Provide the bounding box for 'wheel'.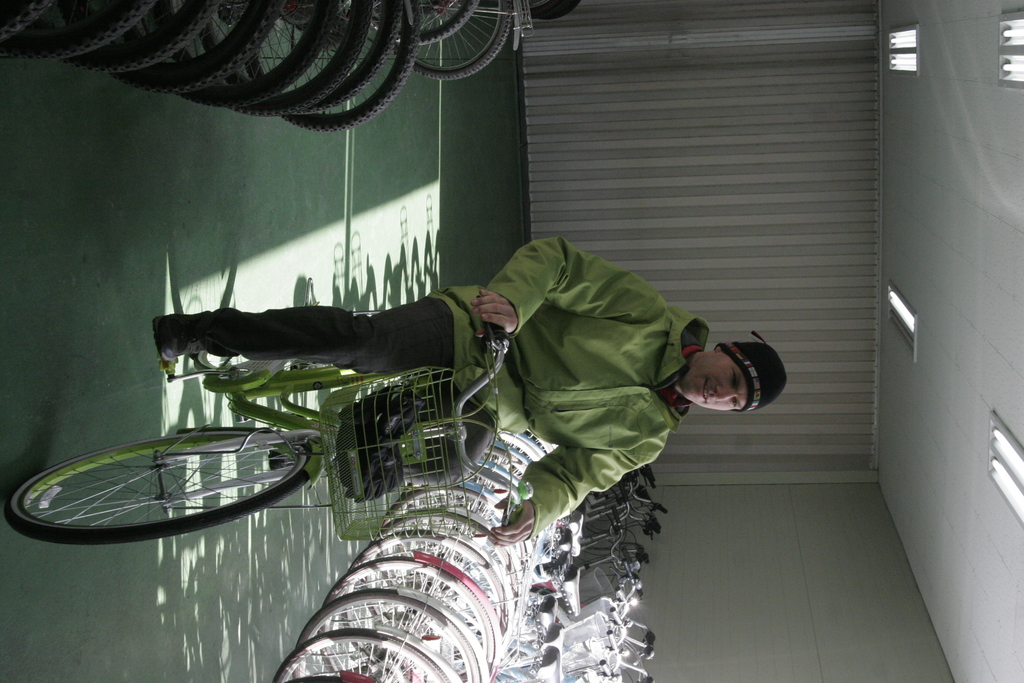
<region>372, 0, 479, 47</region>.
